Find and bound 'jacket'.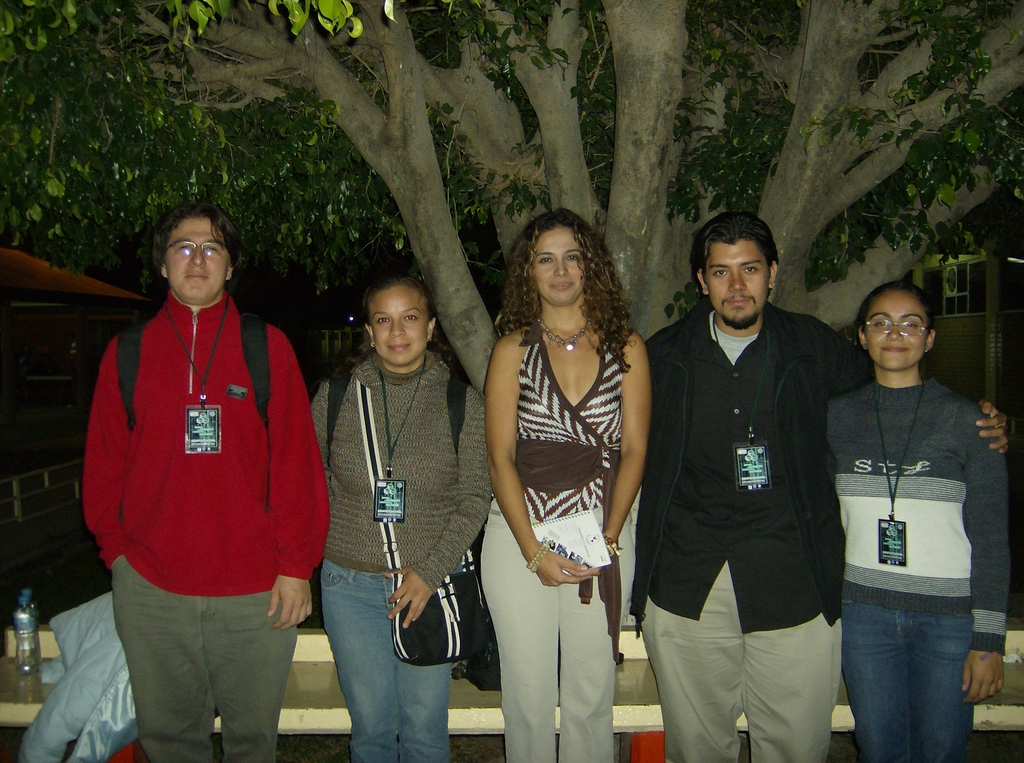
Bound: crop(633, 299, 986, 644).
